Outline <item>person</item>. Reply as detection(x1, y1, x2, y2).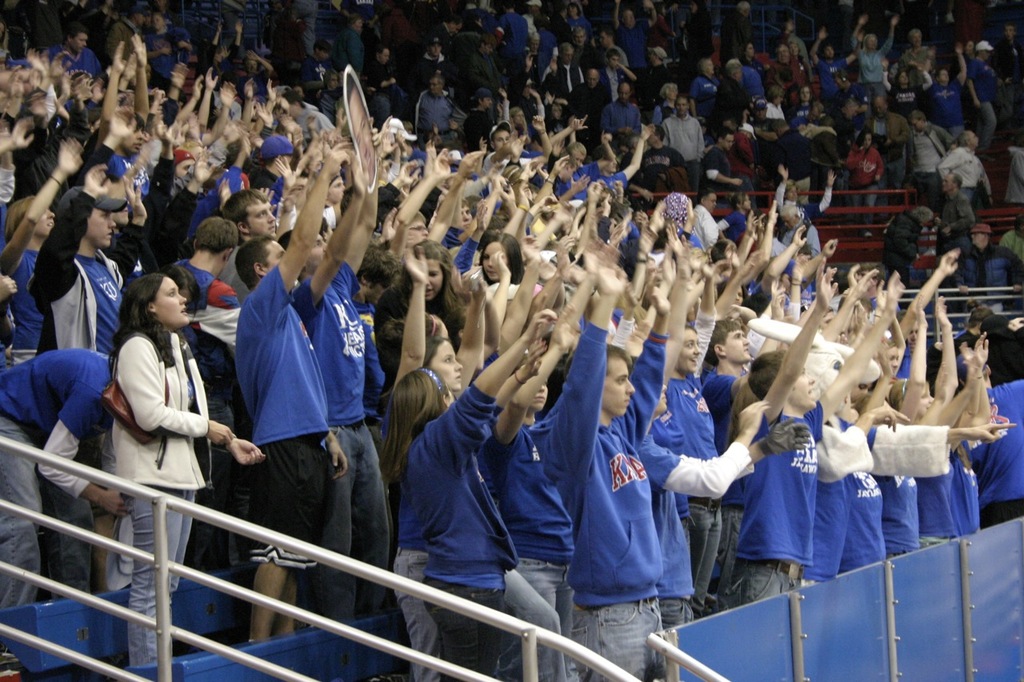
detection(790, 42, 810, 86).
